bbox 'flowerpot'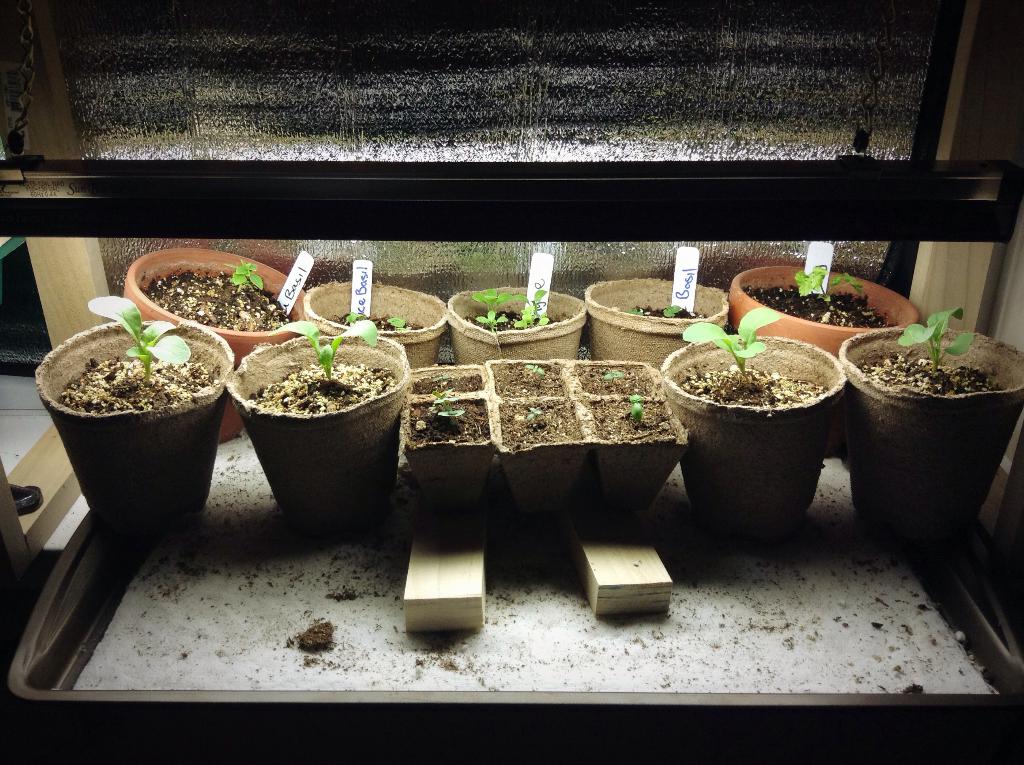
box(841, 326, 1023, 525)
